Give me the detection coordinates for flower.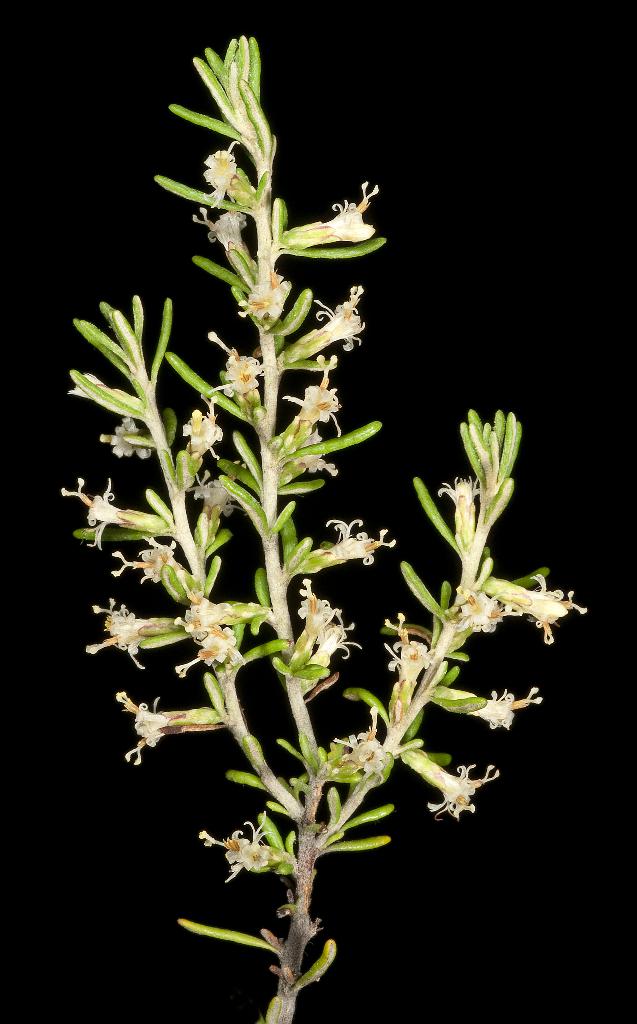
detection(280, 372, 341, 481).
